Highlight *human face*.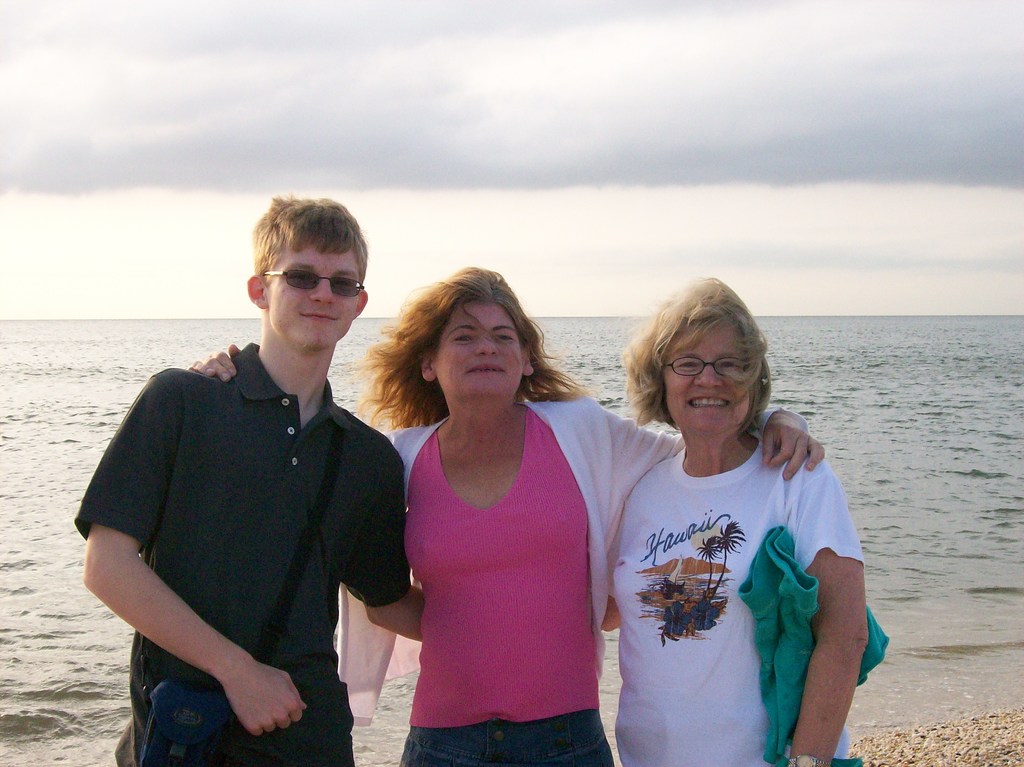
Highlighted region: [431, 295, 522, 397].
